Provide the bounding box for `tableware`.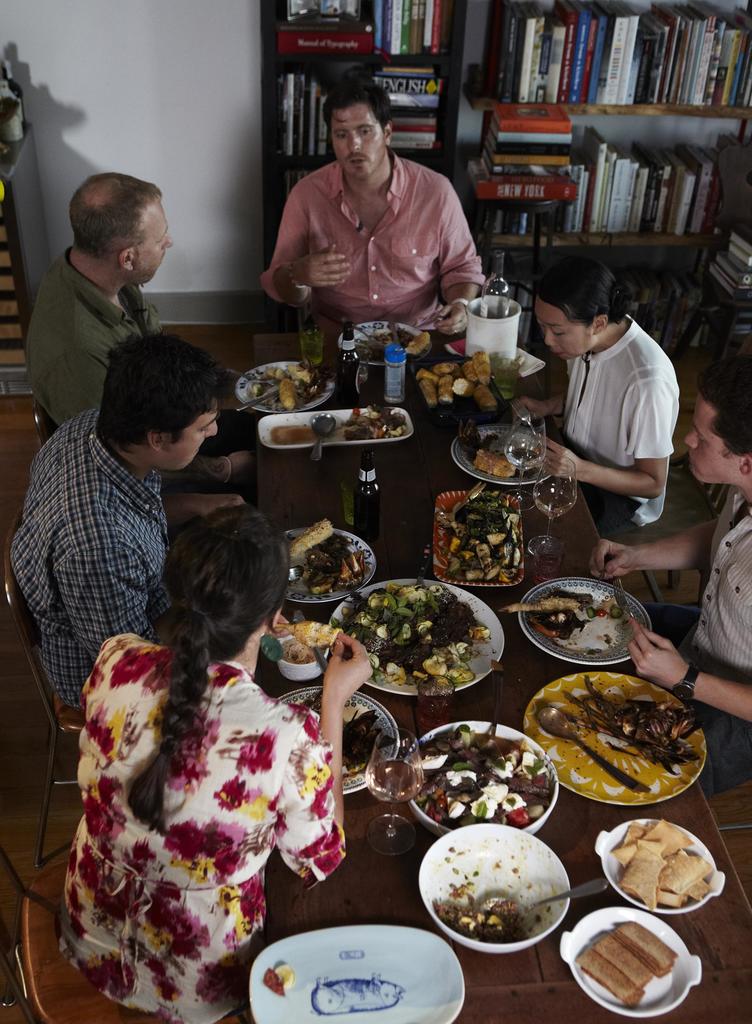
[left=552, top=907, right=699, bottom=1015].
